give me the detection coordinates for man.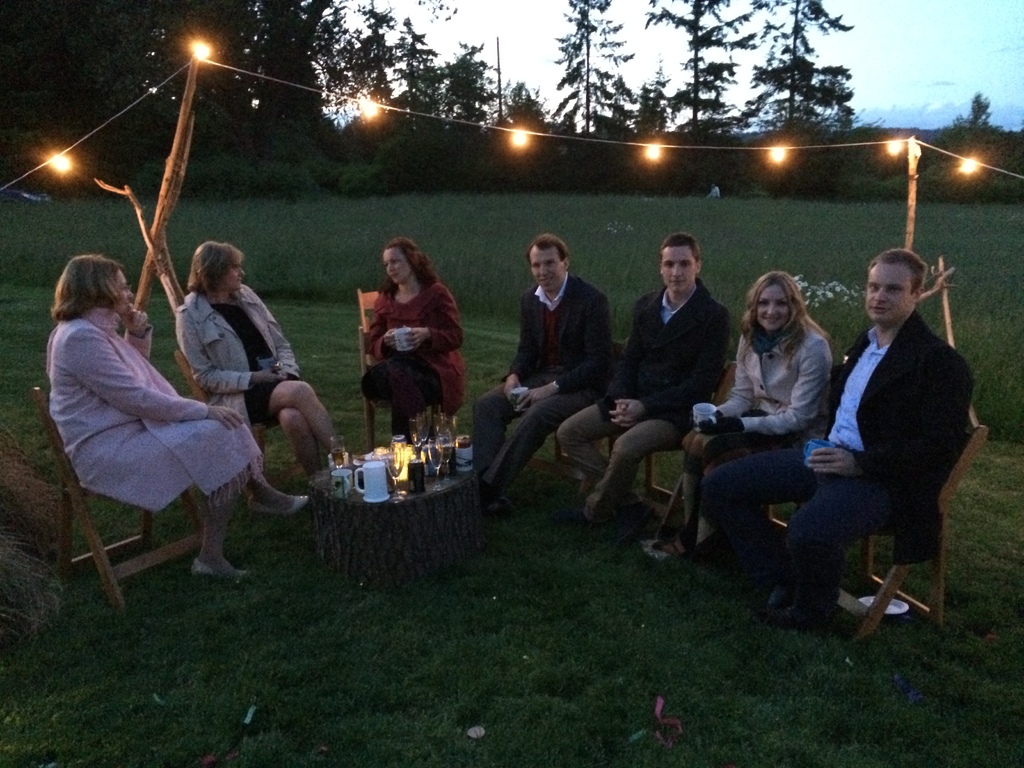
x1=554 y1=236 x2=726 y2=521.
